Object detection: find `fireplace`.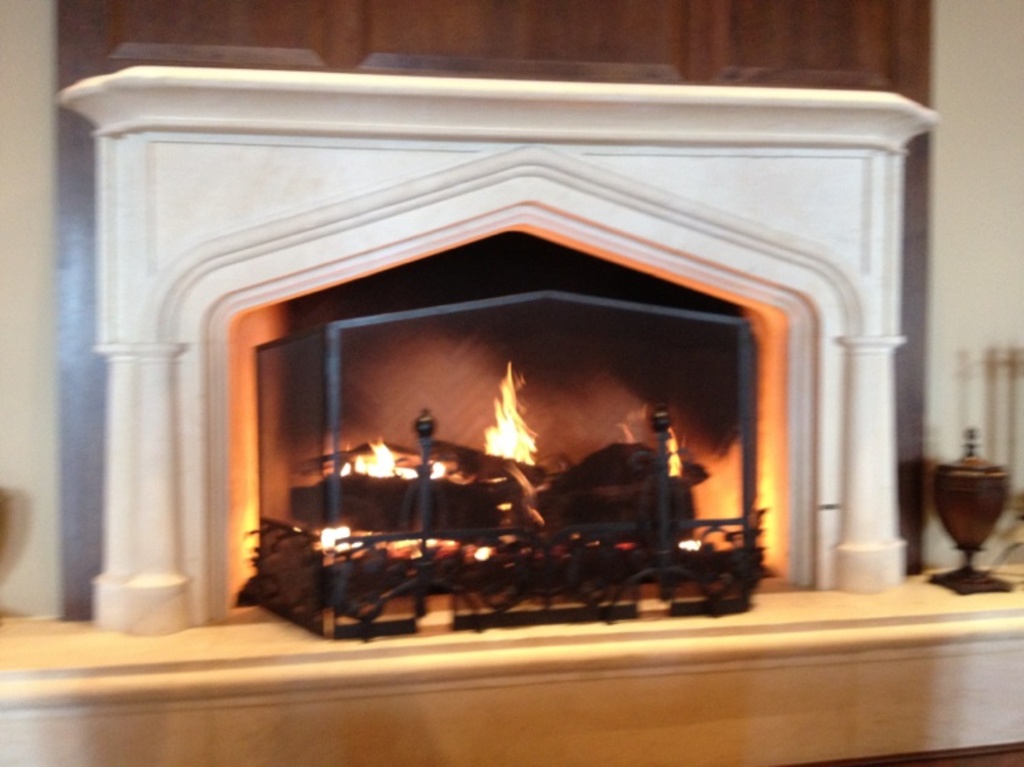
[56, 66, 944, 635].
